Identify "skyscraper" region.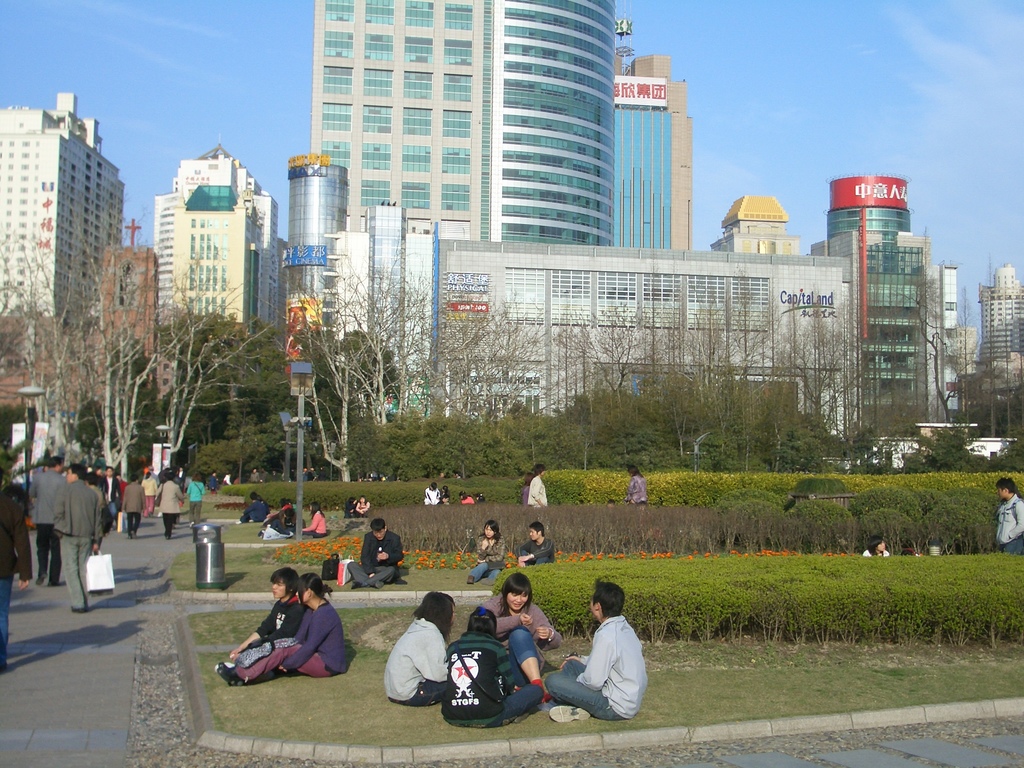
Region: (left=607, top=47, right=676, bottom=249).
